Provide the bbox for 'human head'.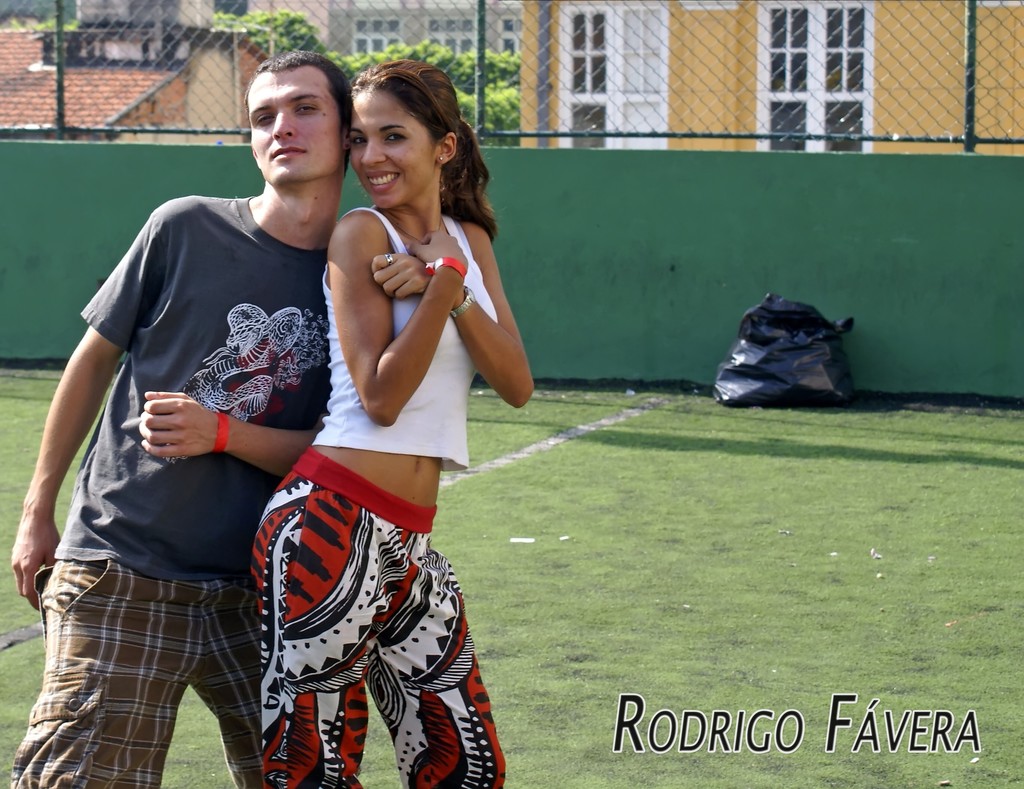
[x1=322, y1=67, x2=469, y2=215].
